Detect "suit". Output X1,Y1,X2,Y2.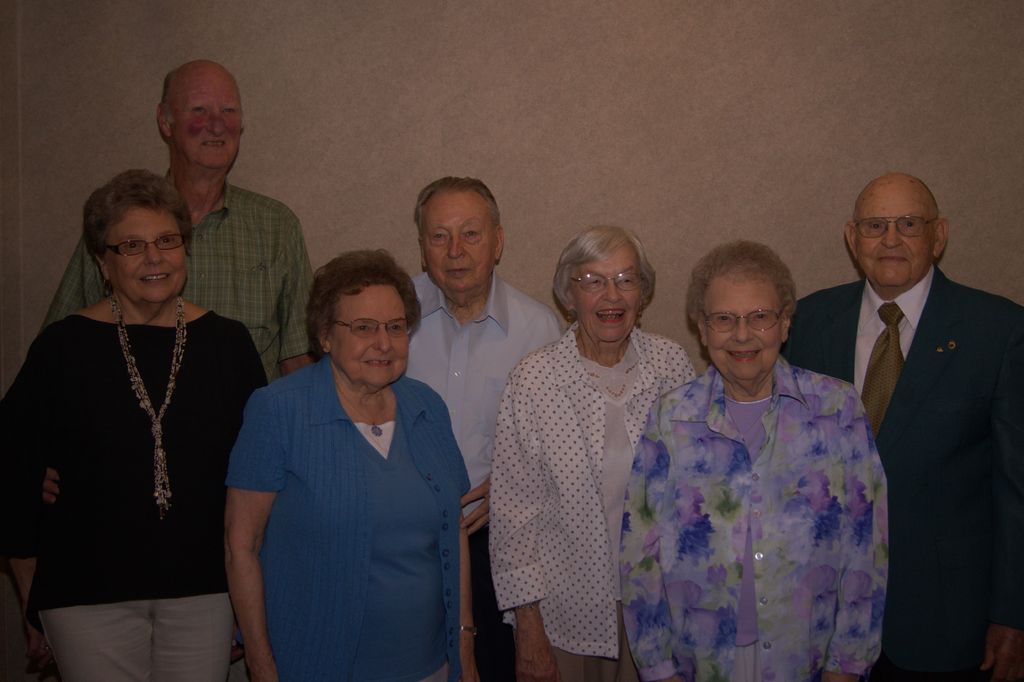
810,165,1014,670.
